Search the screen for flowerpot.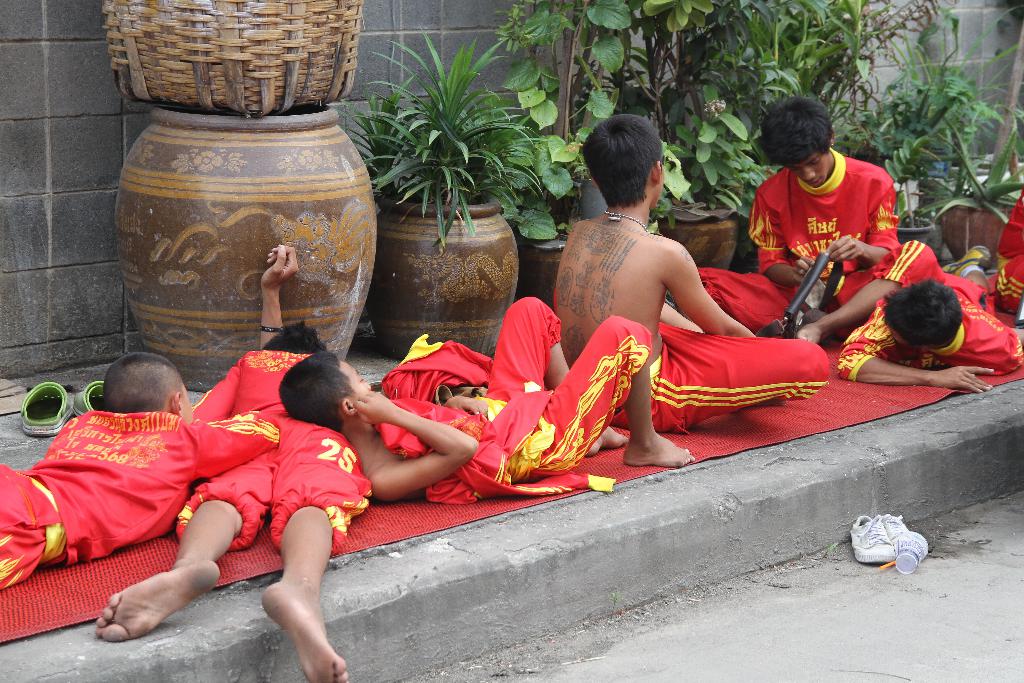
Found at rect(888, 211, 945, 255).
